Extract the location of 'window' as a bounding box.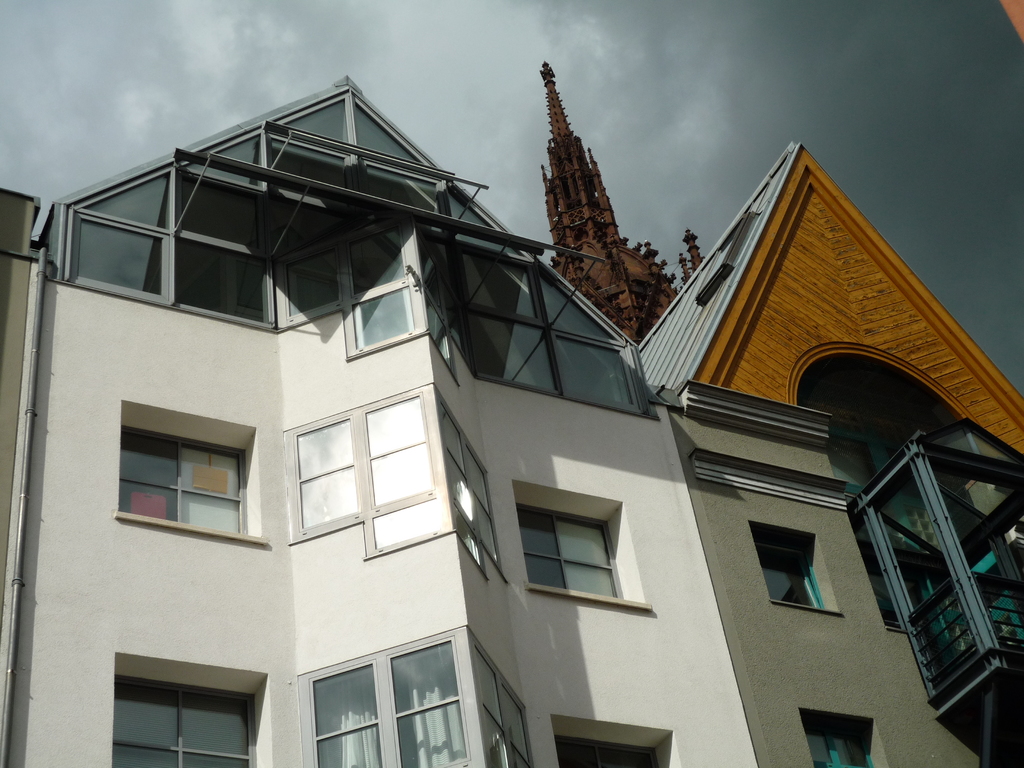
rect(555, 736, 662, 767).
